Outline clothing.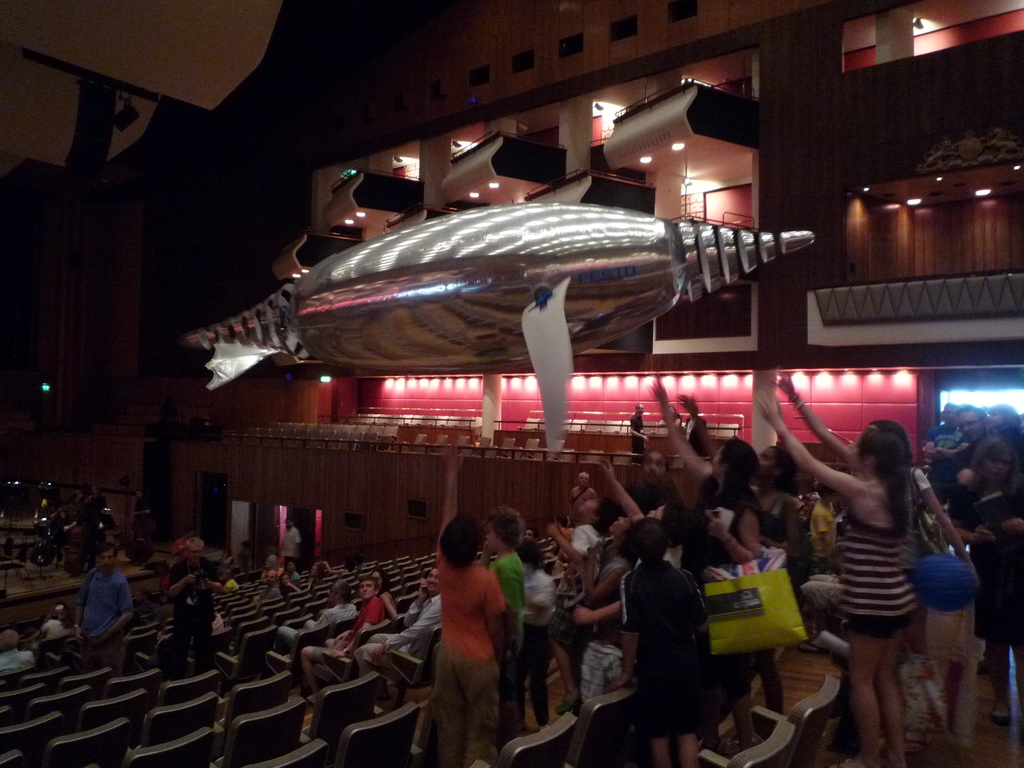
Outline: bbox=[627, 415, 652, 460].
